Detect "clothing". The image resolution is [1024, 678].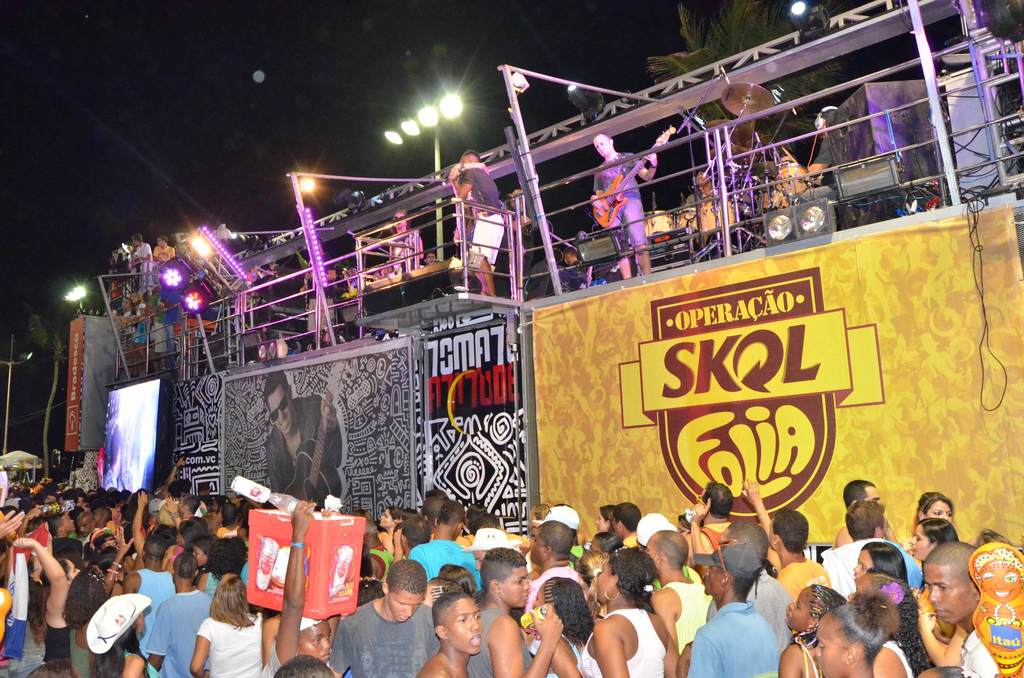
{"left": 404, "top": 536, "right": 486, "bottom": 616}.
